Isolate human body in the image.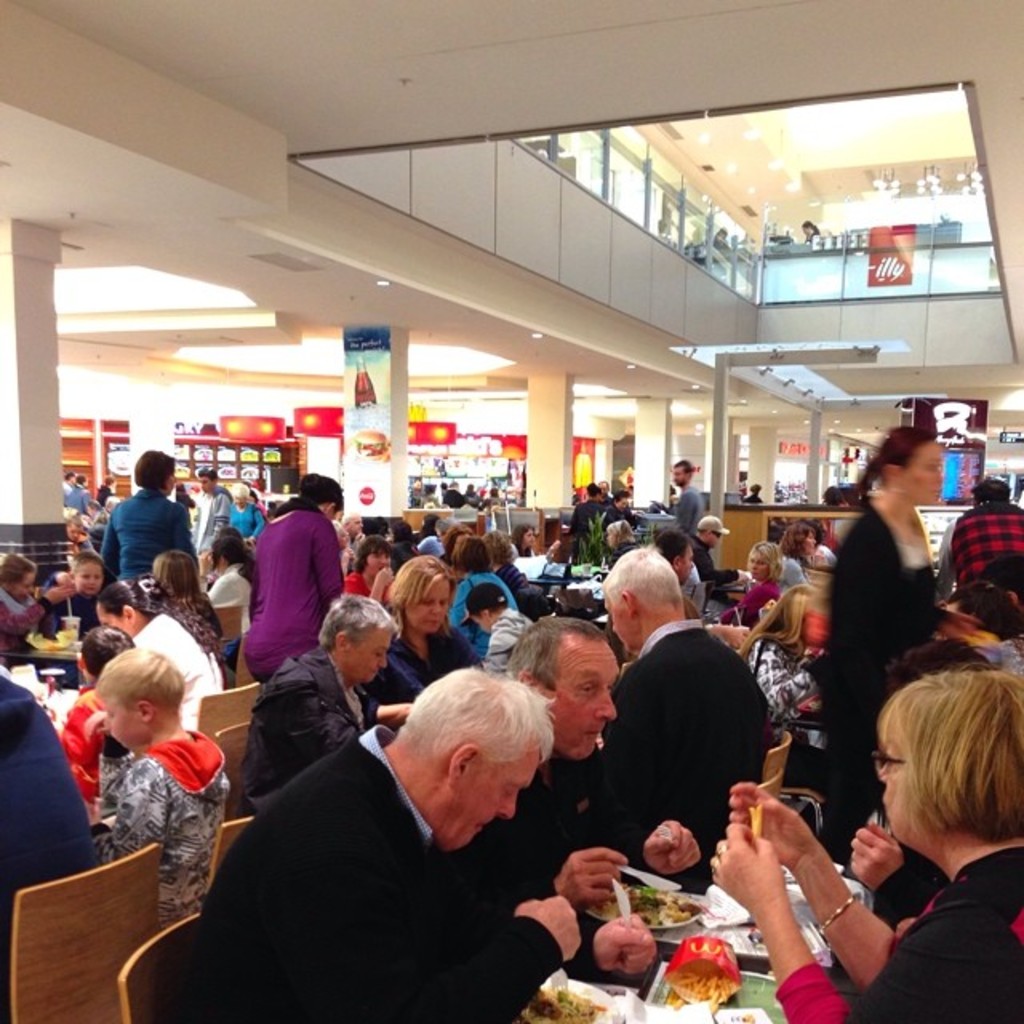
Isolated region: (66, 475, 93, 515).
